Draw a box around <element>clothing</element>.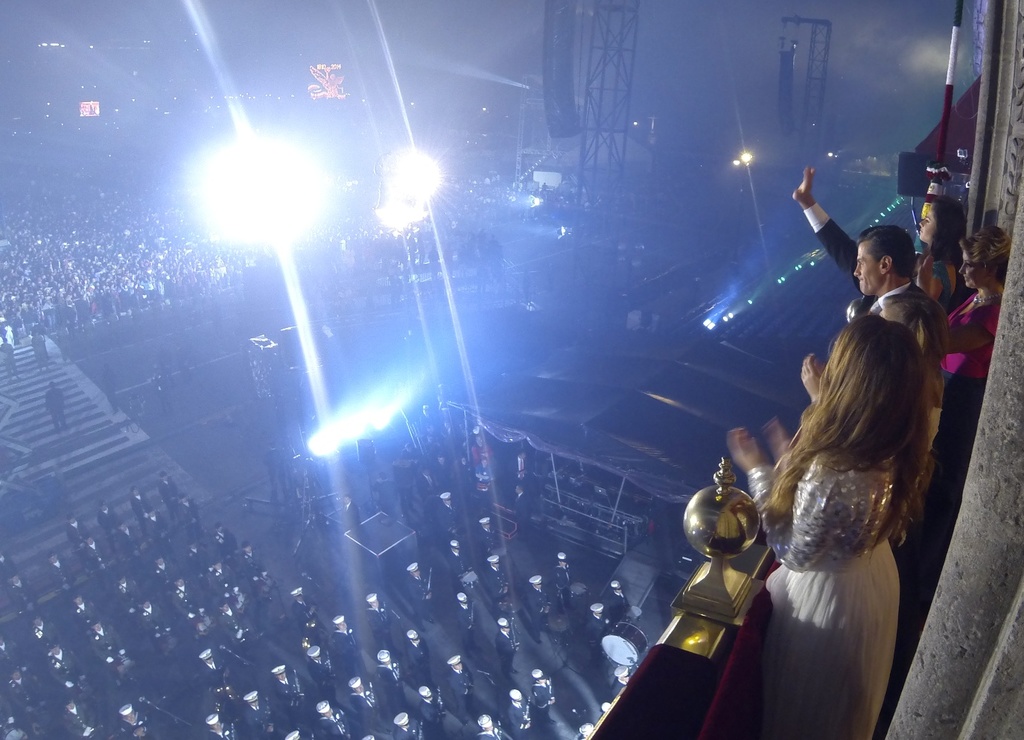
(x1=41, y1=382, x2=63, y2=431).
